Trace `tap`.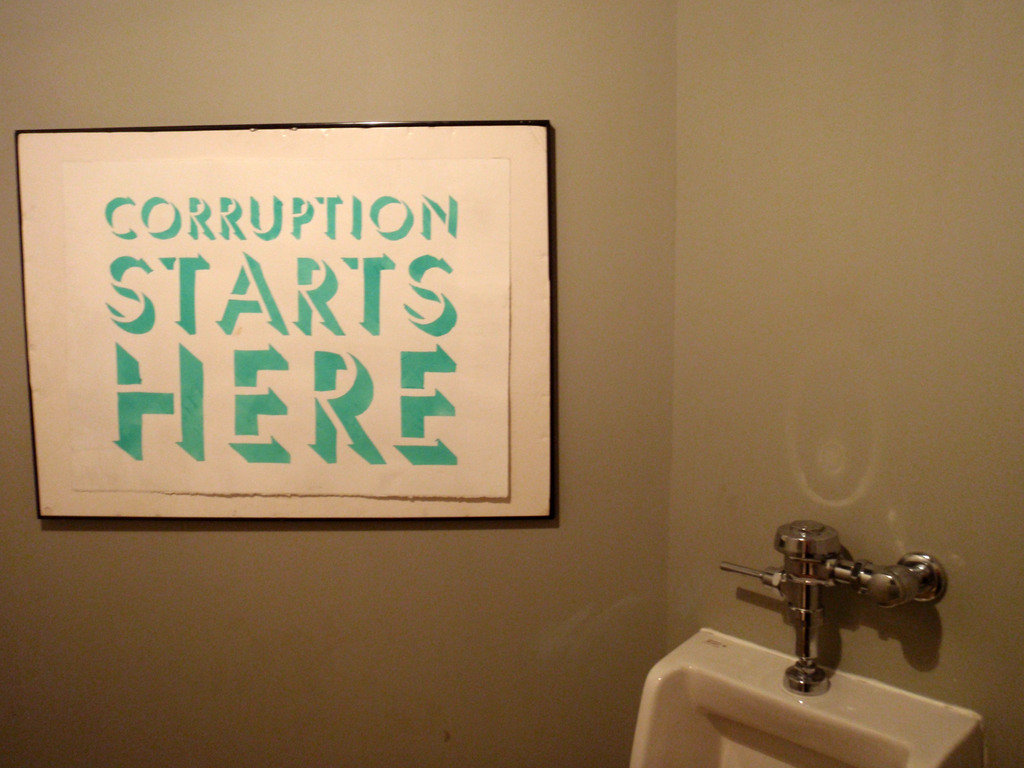
Traced to (x1=733, y1=548, x2=933, y2=716).
